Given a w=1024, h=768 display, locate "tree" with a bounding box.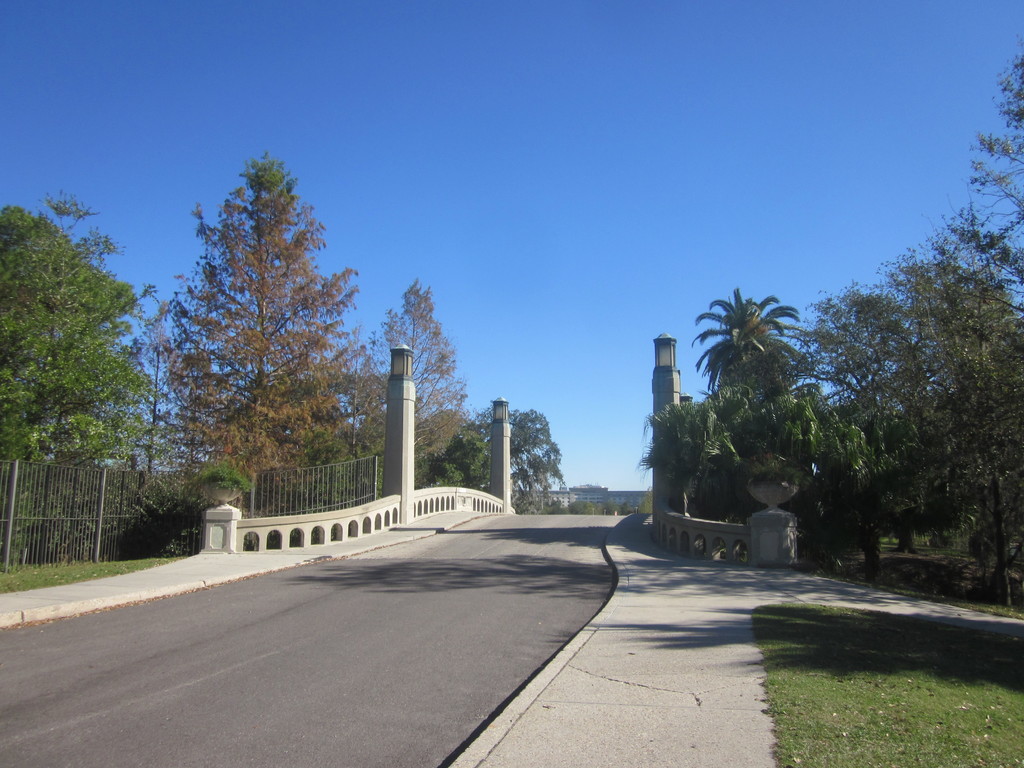
Located: 822, 404, 932, 585.
